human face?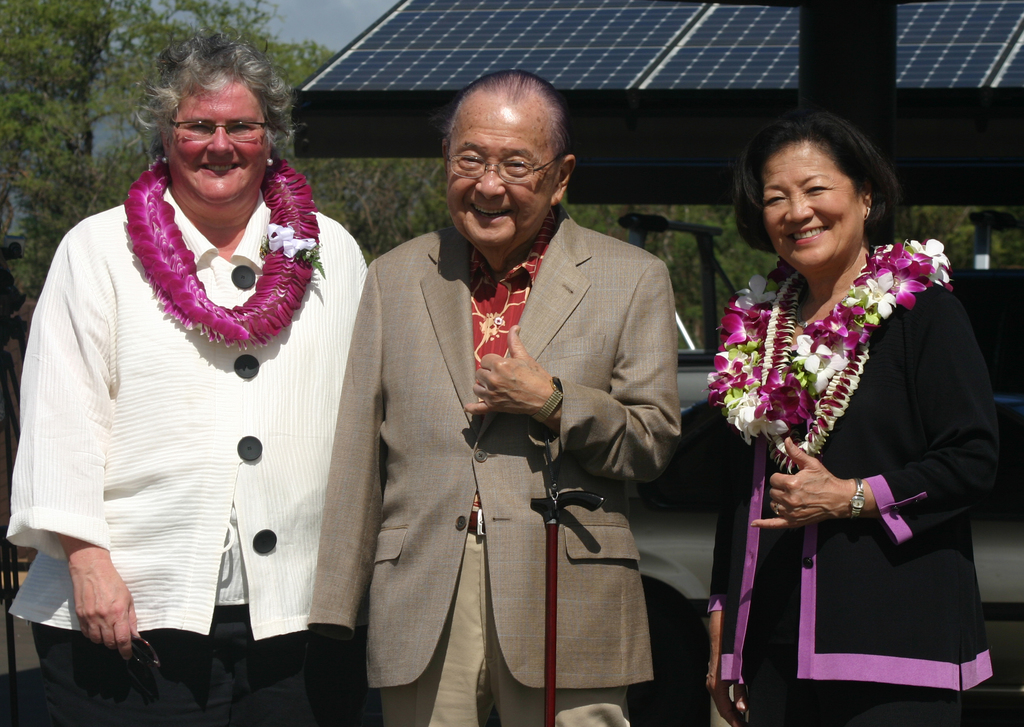
Rect(760, 147, 856, 272)
